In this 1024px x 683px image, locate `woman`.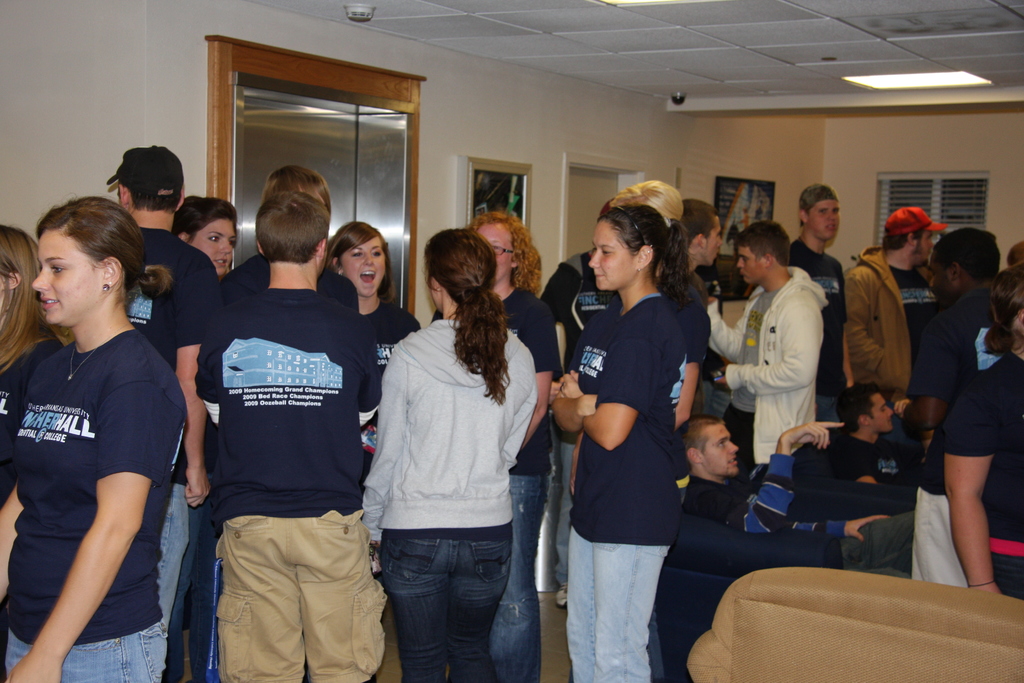
Bounding box: 0, 222, 75, 508.
